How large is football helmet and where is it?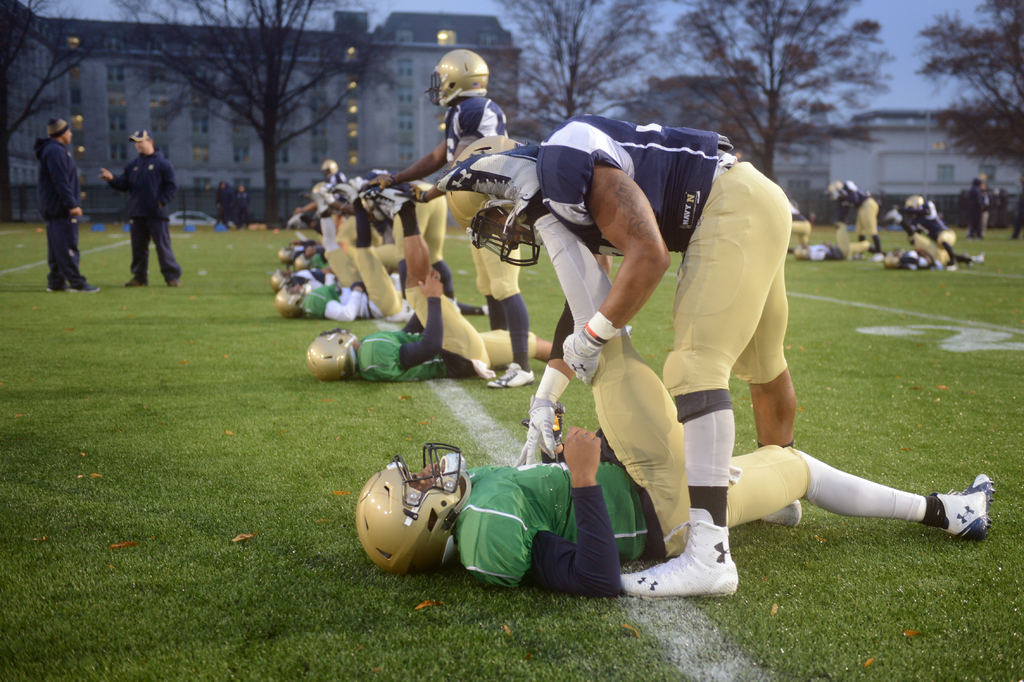
Bounding box: <box>789,242,808,261</box>.
